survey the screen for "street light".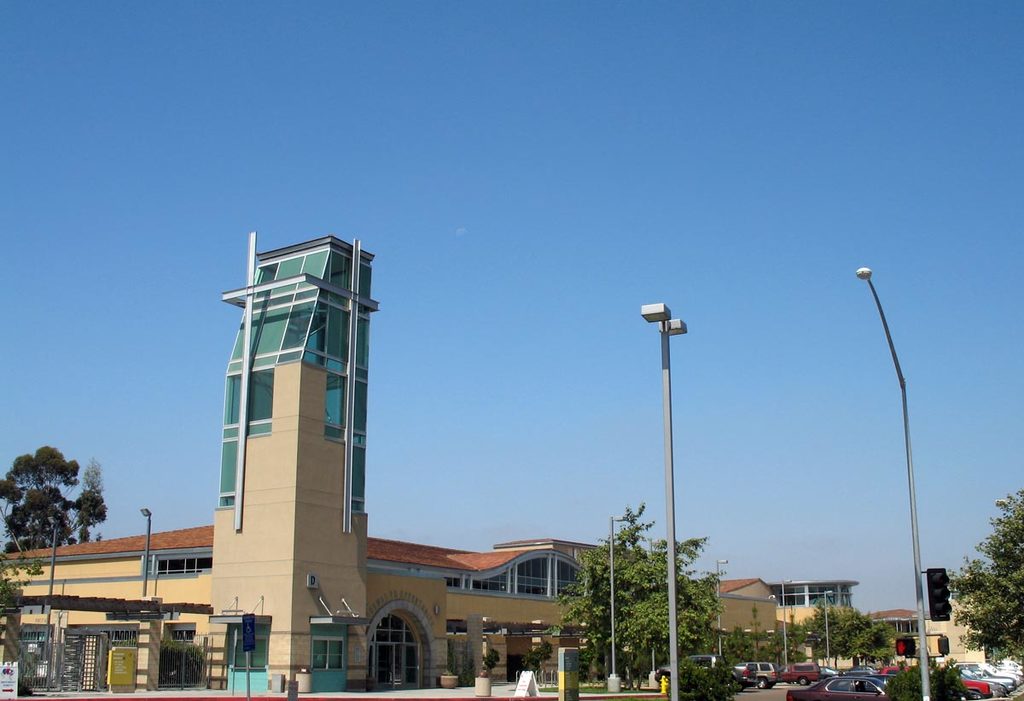
Survey found: <bbox>828, 242, 951, 682</bbox>.
